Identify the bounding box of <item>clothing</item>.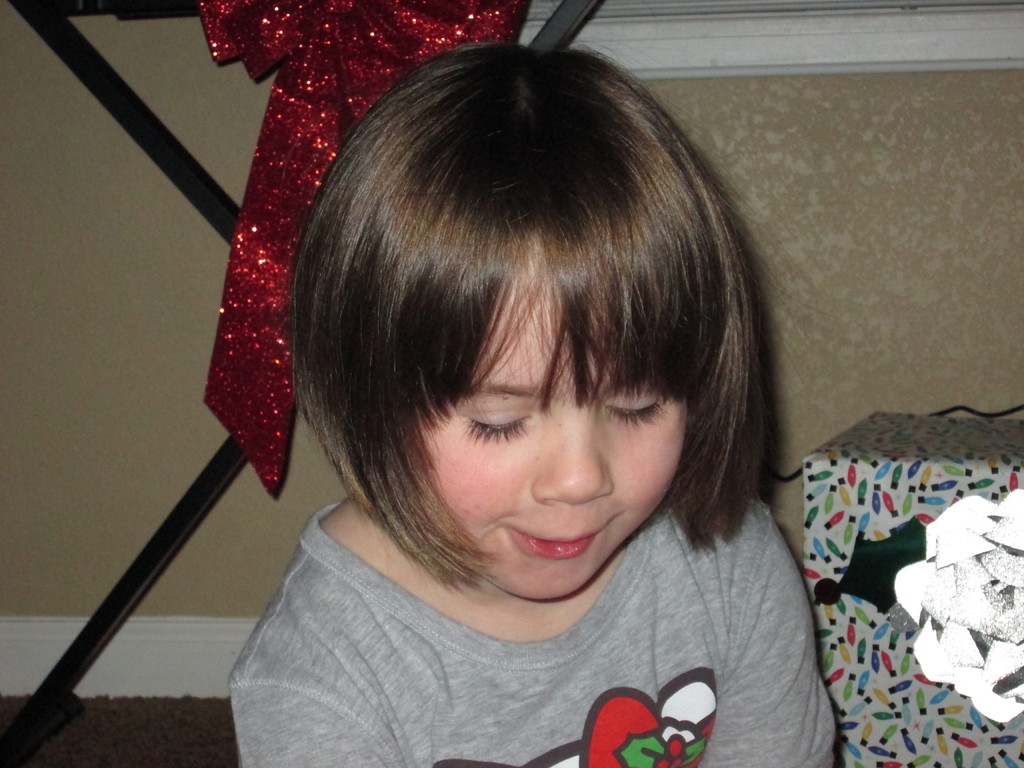
Rect(232, 501, 835, 767).
